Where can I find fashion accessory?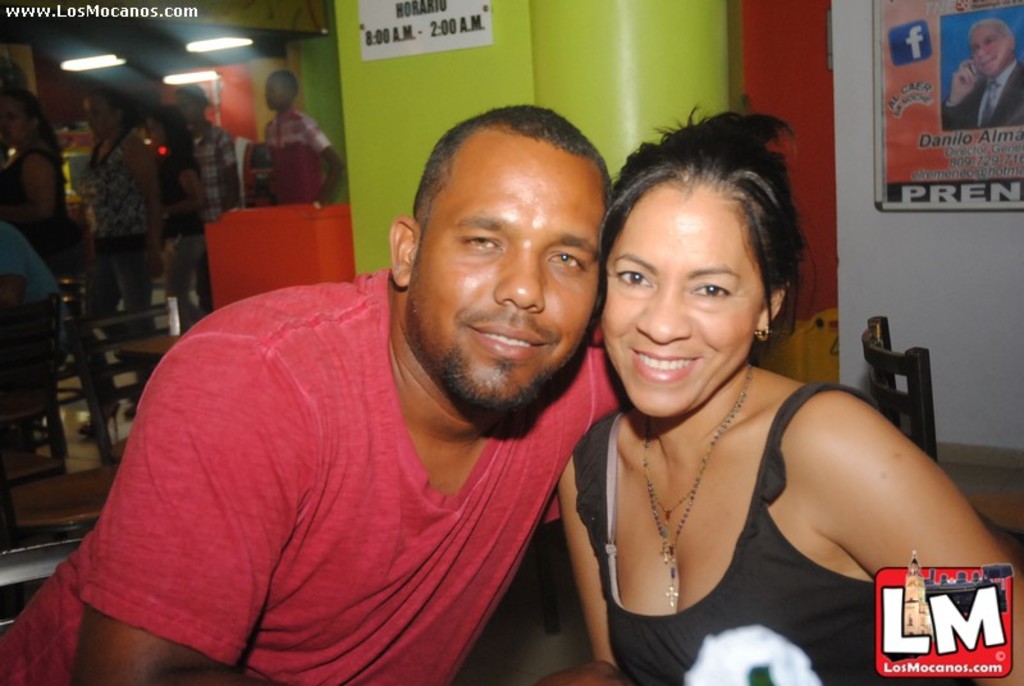
You can find it at x1=635, y1=357, x2=758, y2=612.
